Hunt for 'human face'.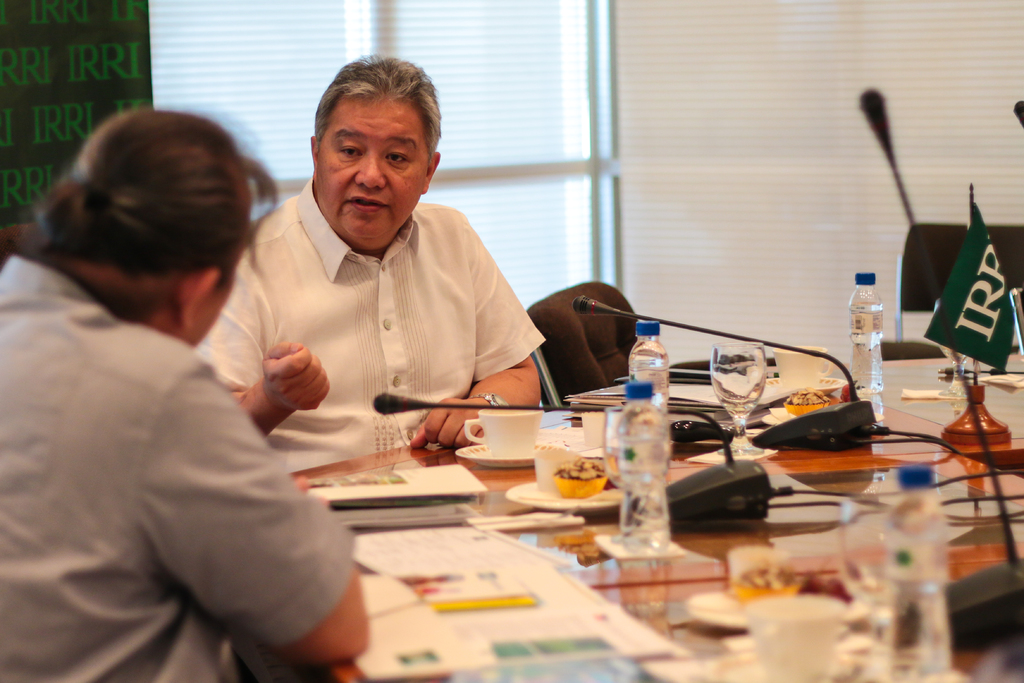
Hunted down at bbox=[316, 88, 429, 249].
